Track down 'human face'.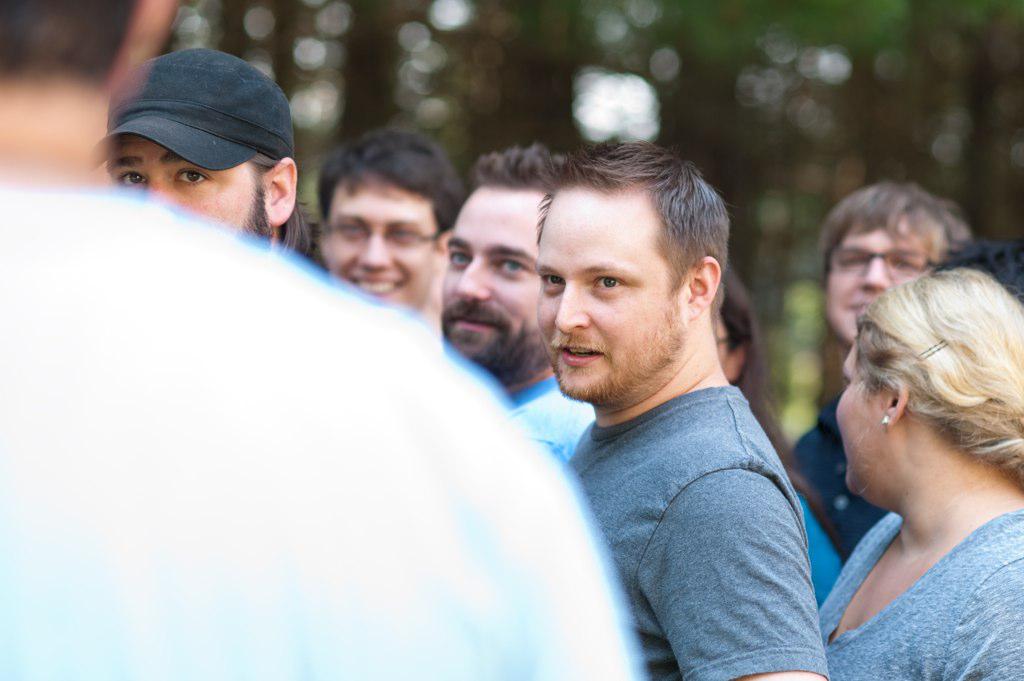
Tracked to Rect(537, 195, 680, 401).
